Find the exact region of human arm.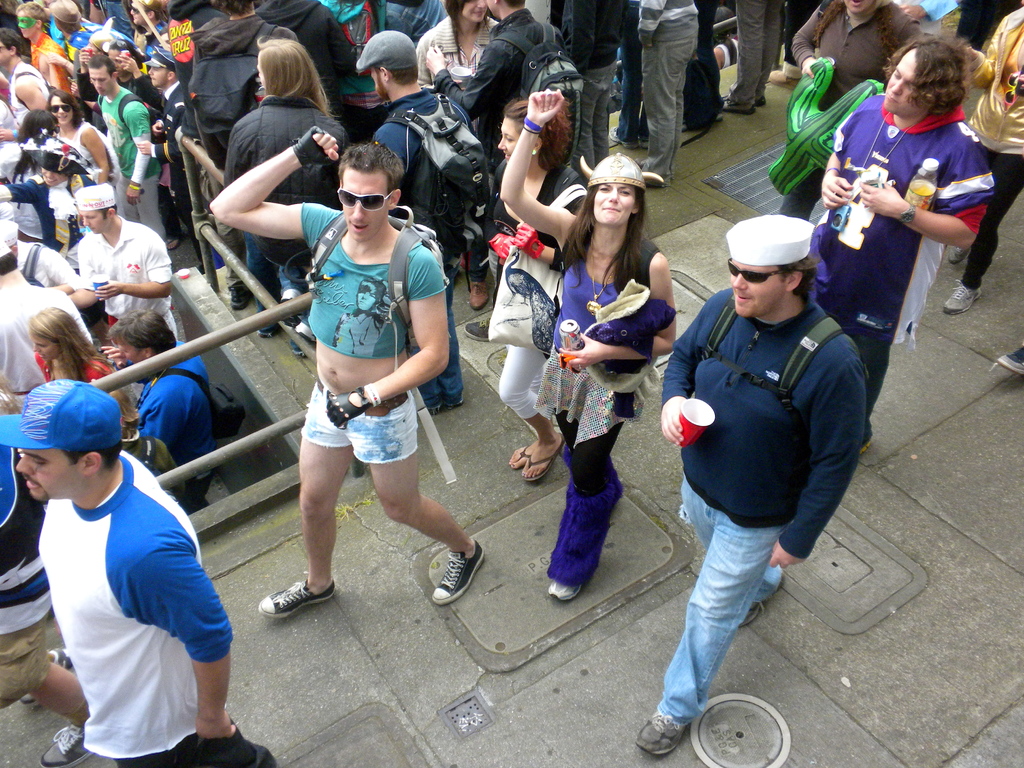
Exact region: {"left": 0, "top": 177, "right": 45, "bottom": 212}.
